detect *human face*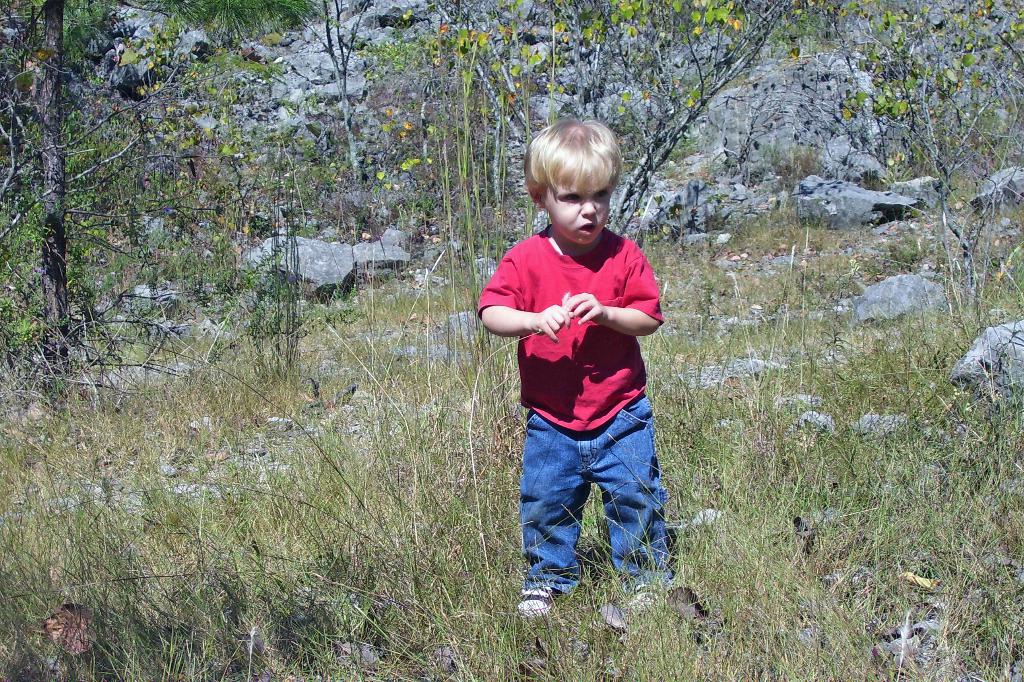
box(540, 179, 614, 246)
